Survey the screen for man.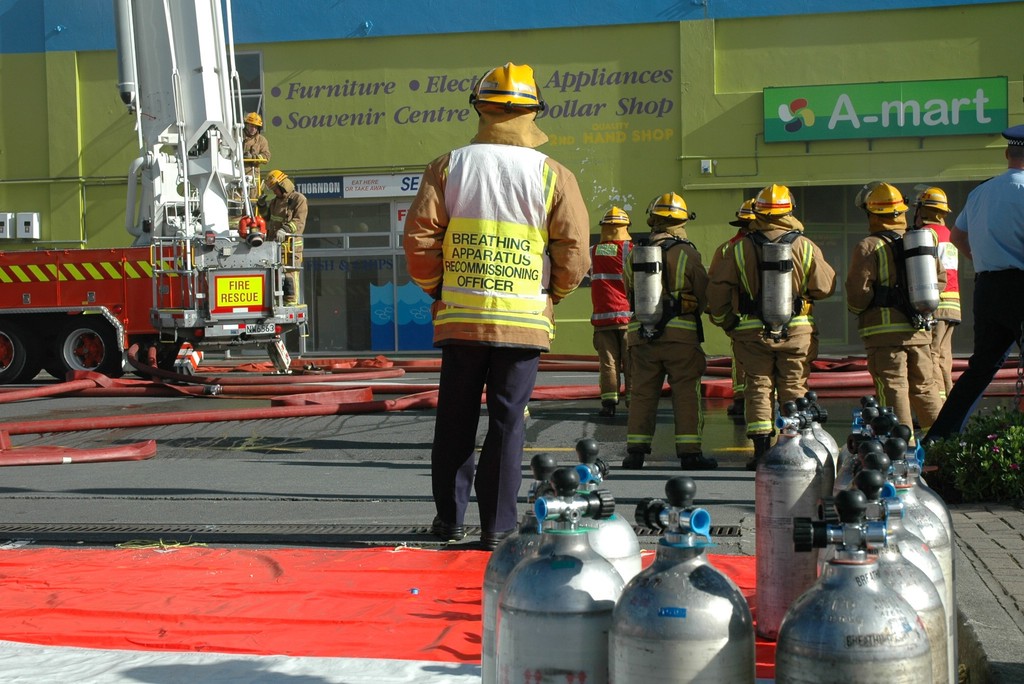
Survey found: [707,174,841,472].
